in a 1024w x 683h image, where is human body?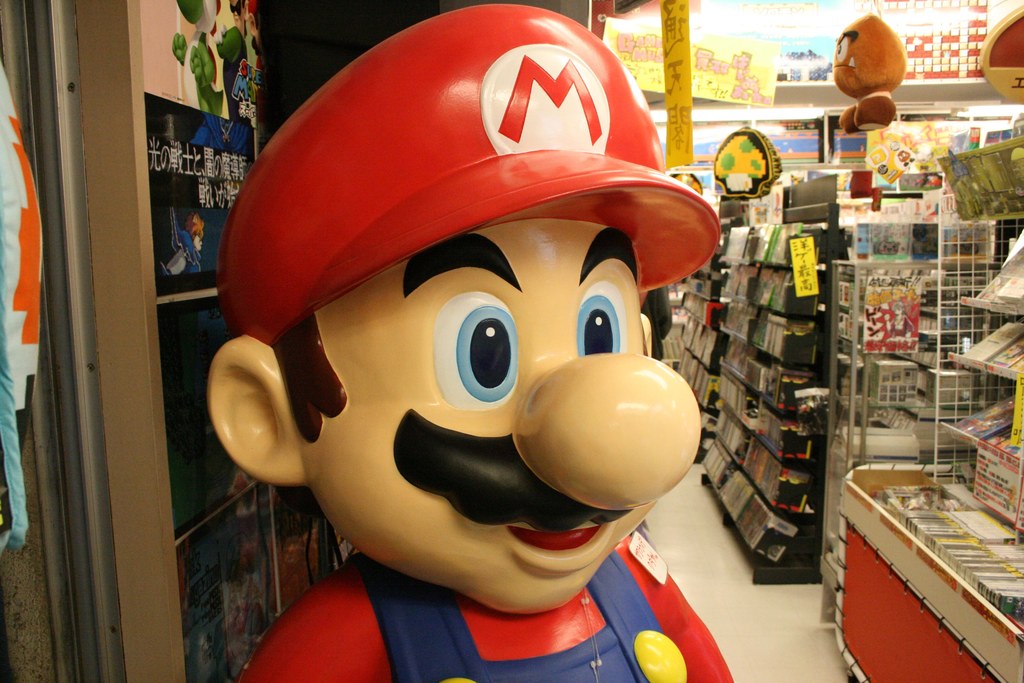
crop(201, 1, 715, 682).
